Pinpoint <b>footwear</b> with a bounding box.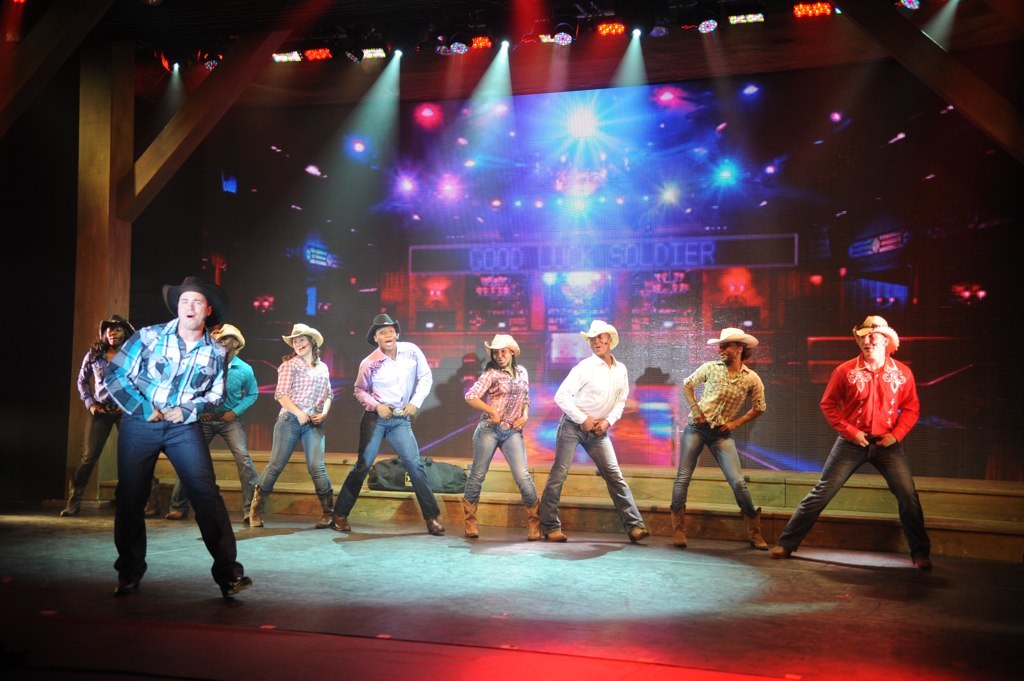
(165, 505, 187, 517).
